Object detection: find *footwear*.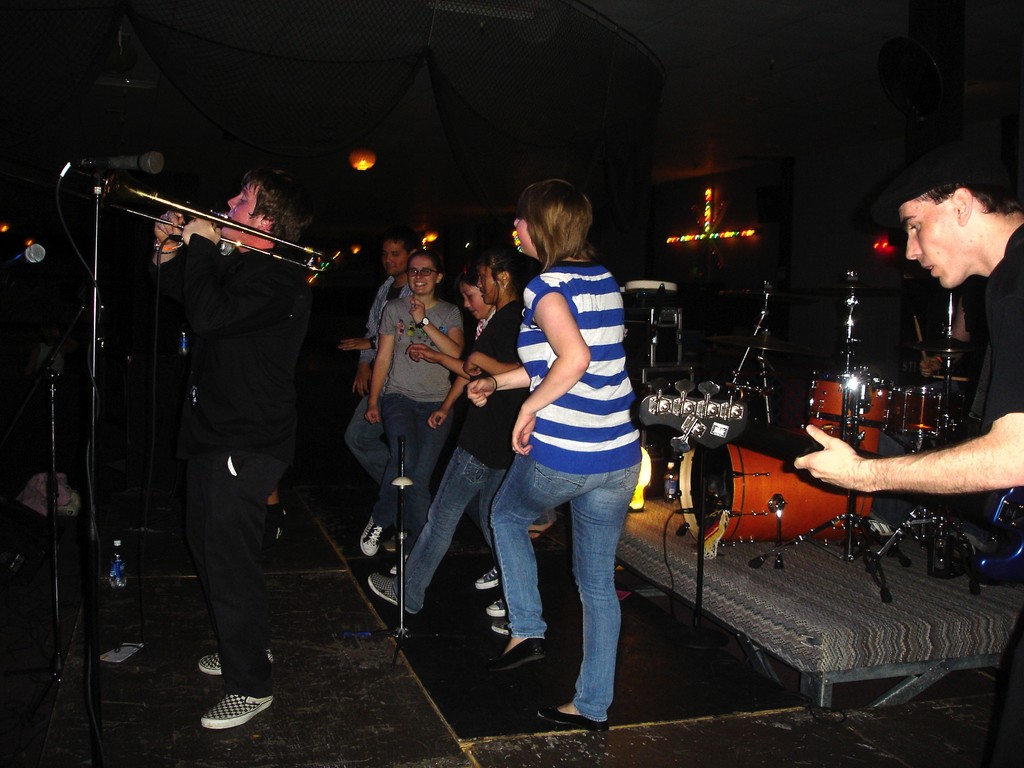
locate(483, 648, 547, 675).
